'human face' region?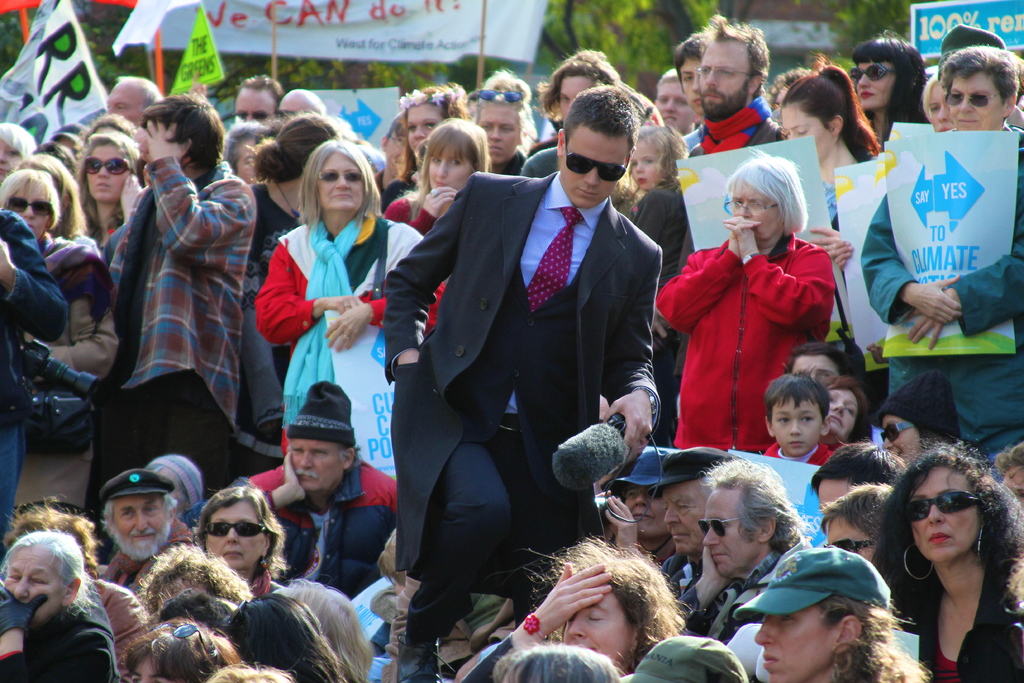
[left=780, top=101, right=835, bottom=160]
